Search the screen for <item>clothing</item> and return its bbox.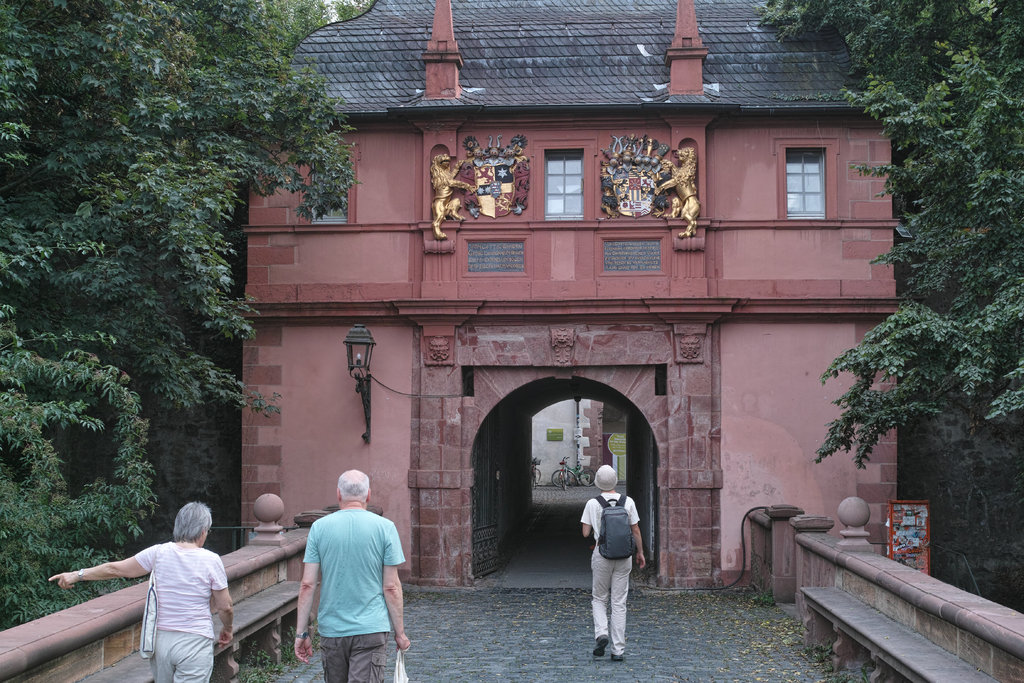
Found: x1=582 y1=491 x2=641 y2=654.
